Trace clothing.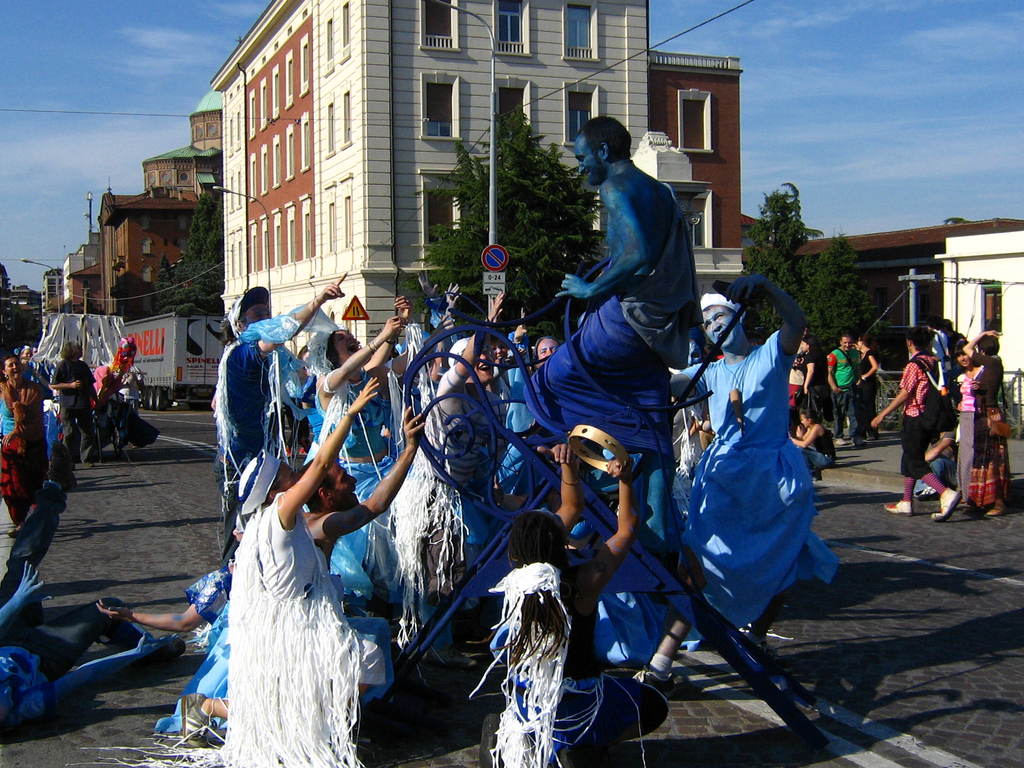
Traced to <box>900,349,940,476</box>.
